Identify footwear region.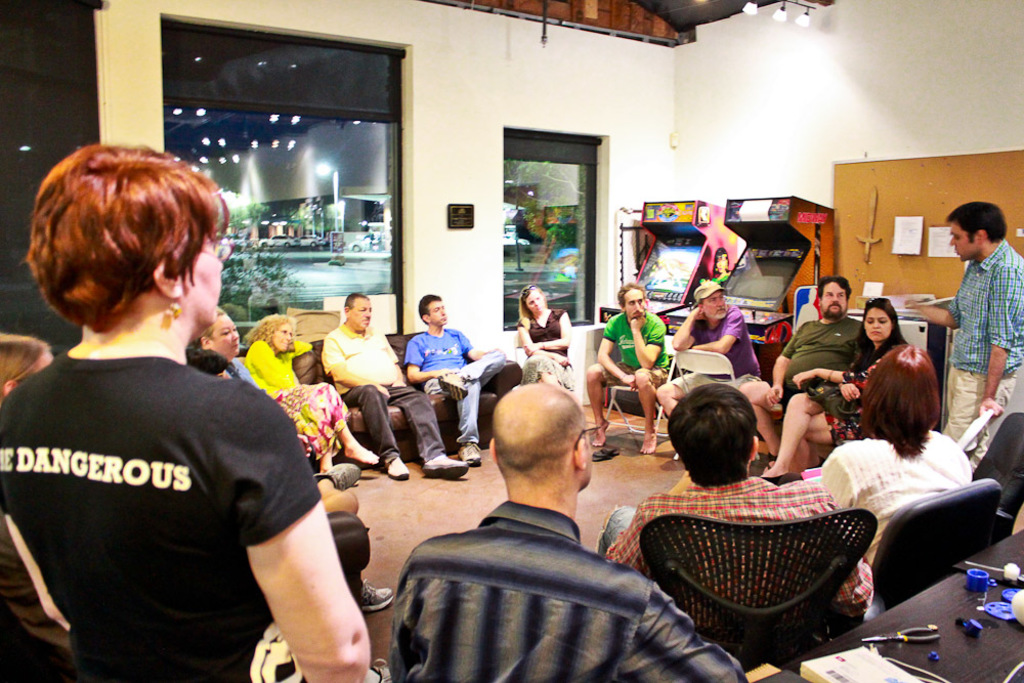
Region: BBox(424, 456, 469, 481).
